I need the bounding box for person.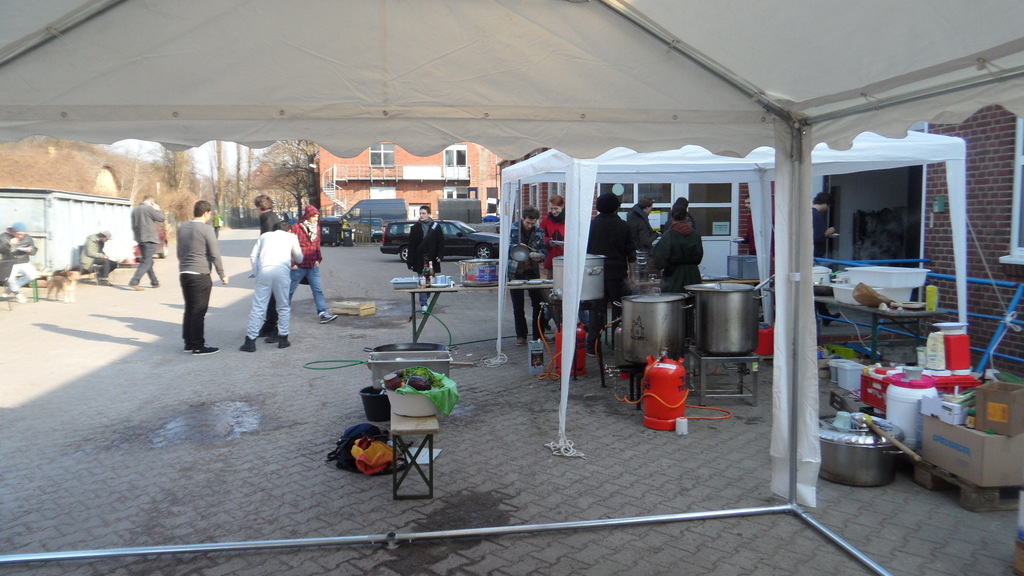
Here it is: locate(406, 207, 446, 312).
